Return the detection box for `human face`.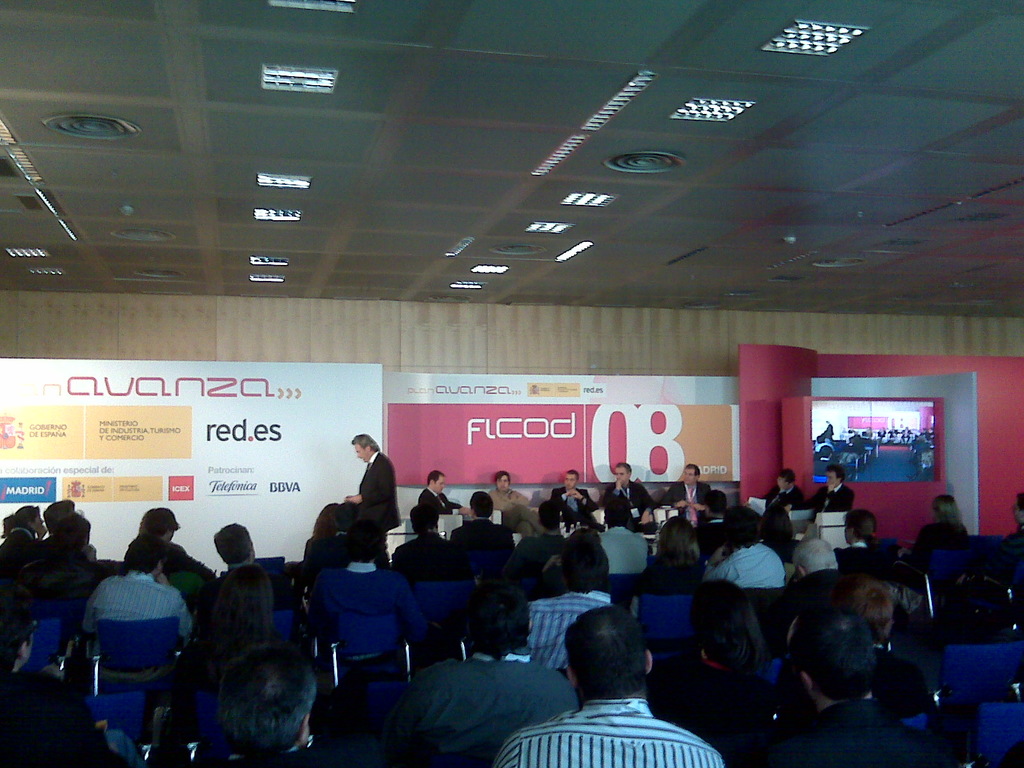
[685, 470, 696, 483].
